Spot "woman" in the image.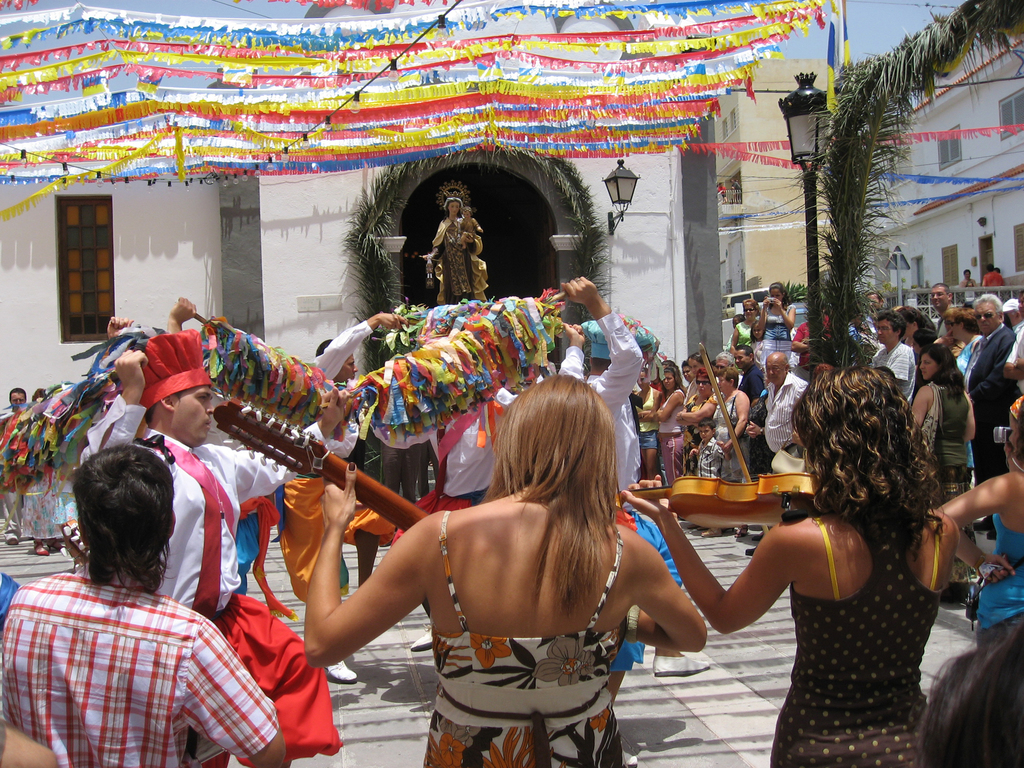
"woman" found at 655 367 686 483.
